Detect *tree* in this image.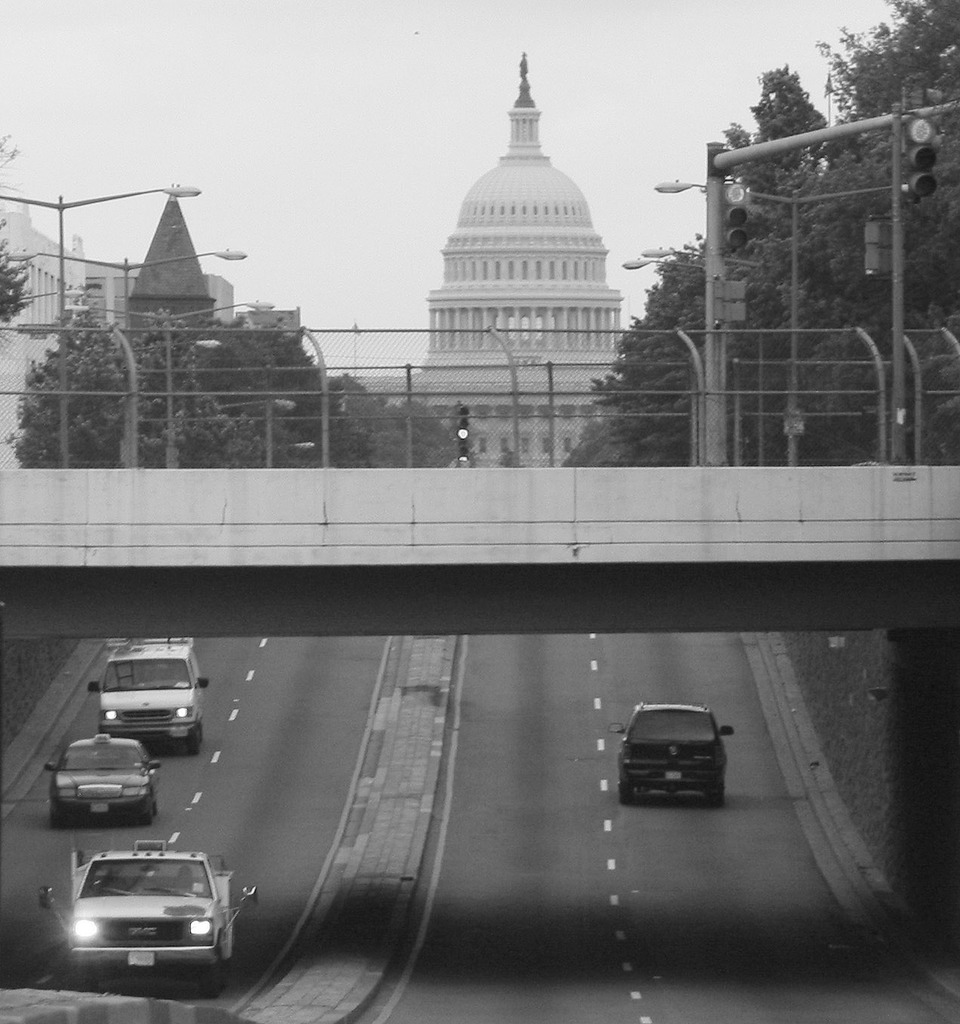
Detection: box=[0, 135, 39, 339].
